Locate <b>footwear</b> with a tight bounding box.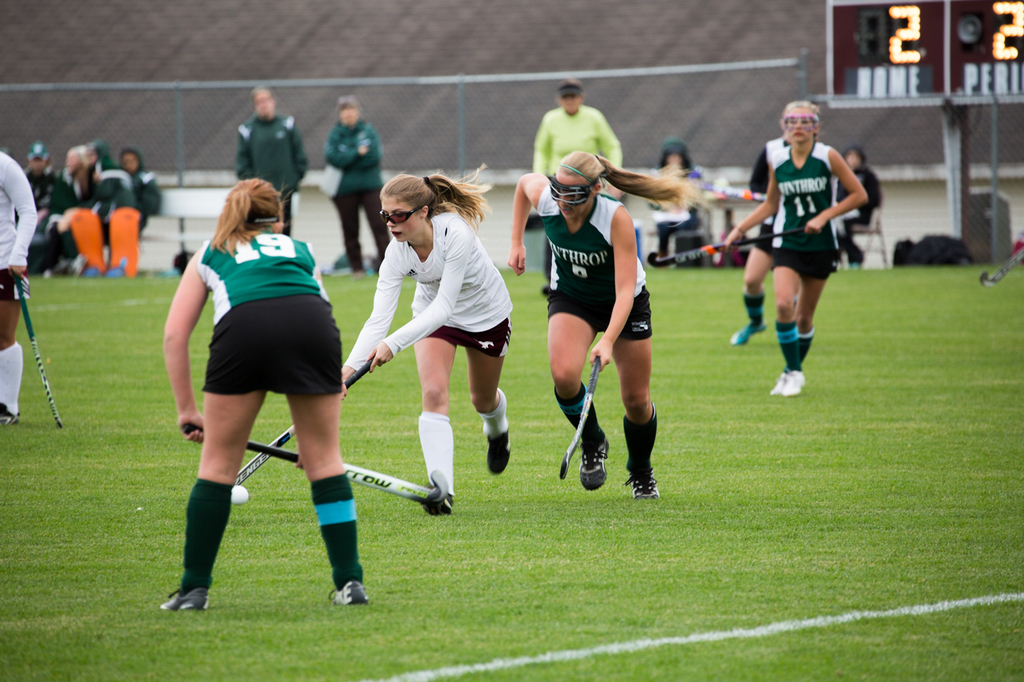
{"x1": 106, "y1": 269, "x2": 124, "y2": 279}.
